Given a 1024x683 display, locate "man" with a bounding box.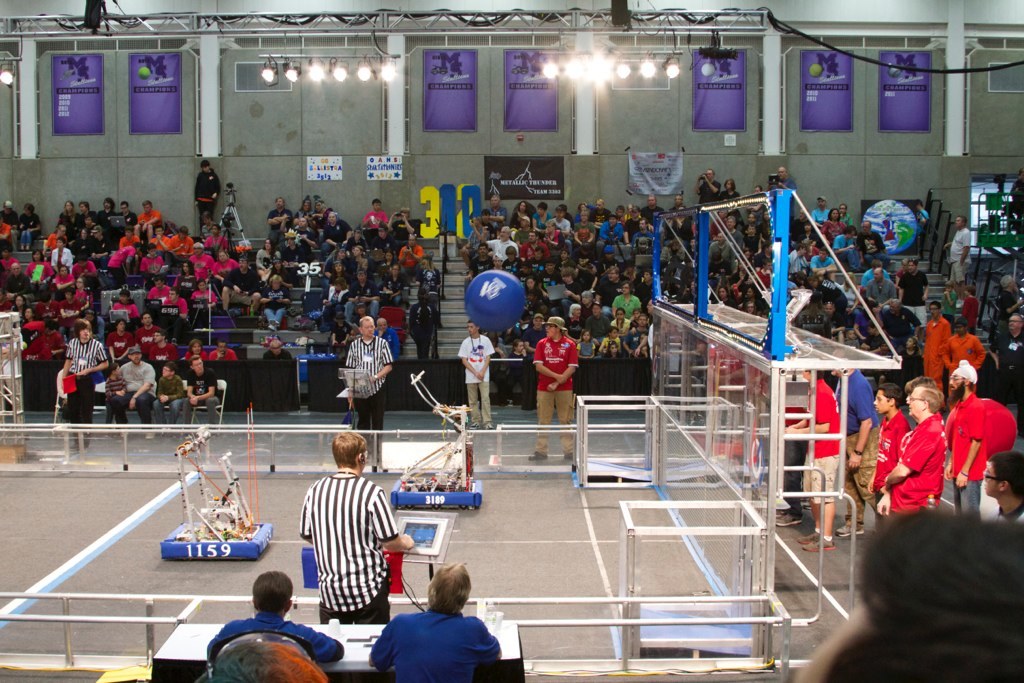
Located: box=[528, 316, 577, 459].
